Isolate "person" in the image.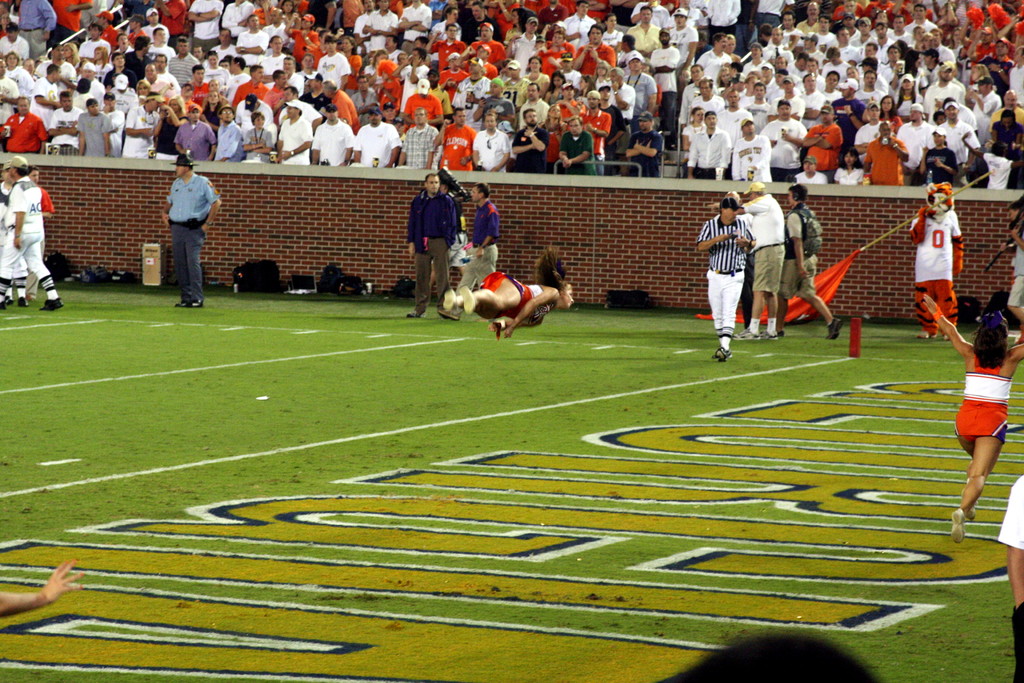
Isolated region: (660,632,879,682).
